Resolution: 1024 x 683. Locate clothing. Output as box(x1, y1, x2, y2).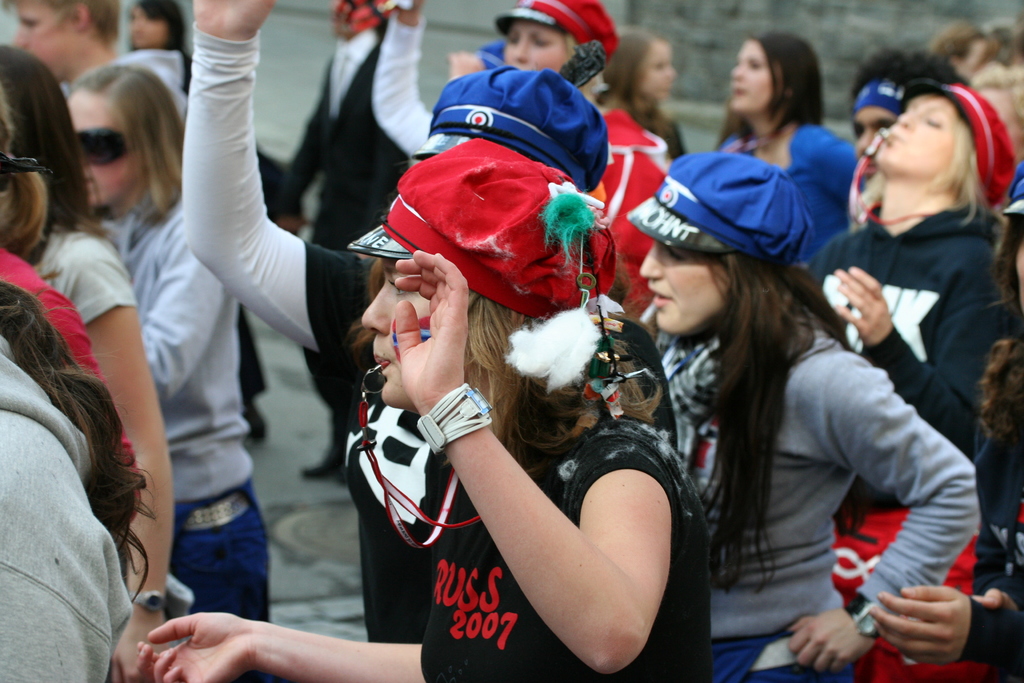
box(0, 327, 143, 682).
